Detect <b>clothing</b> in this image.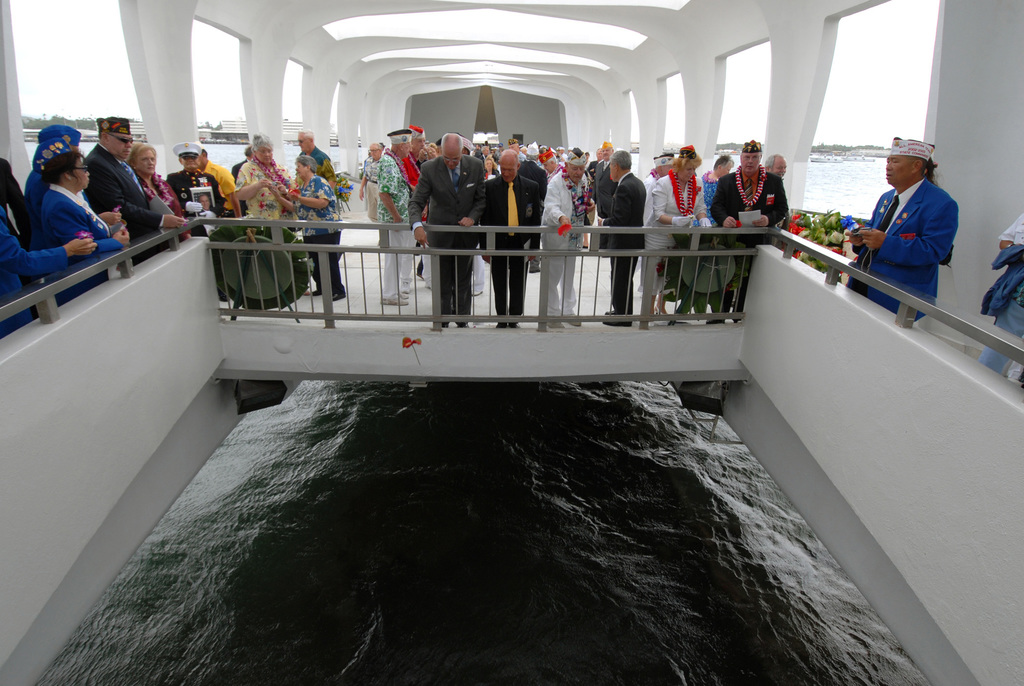
Detection: box=[362, 126, 760, 245].
